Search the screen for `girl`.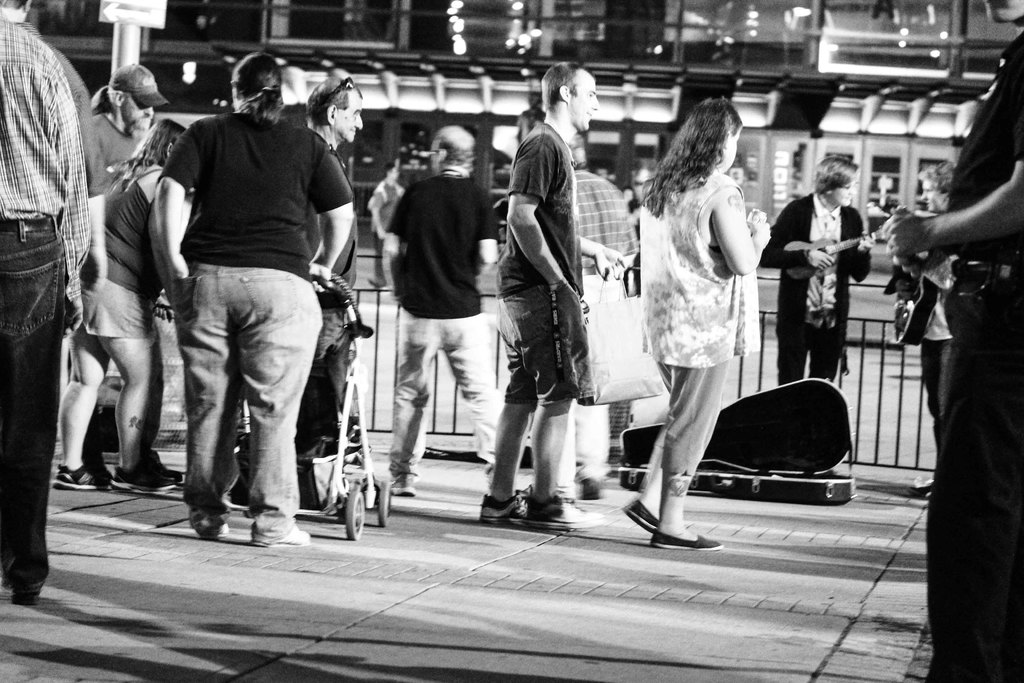
Found at (764, 157, 872, 391).
